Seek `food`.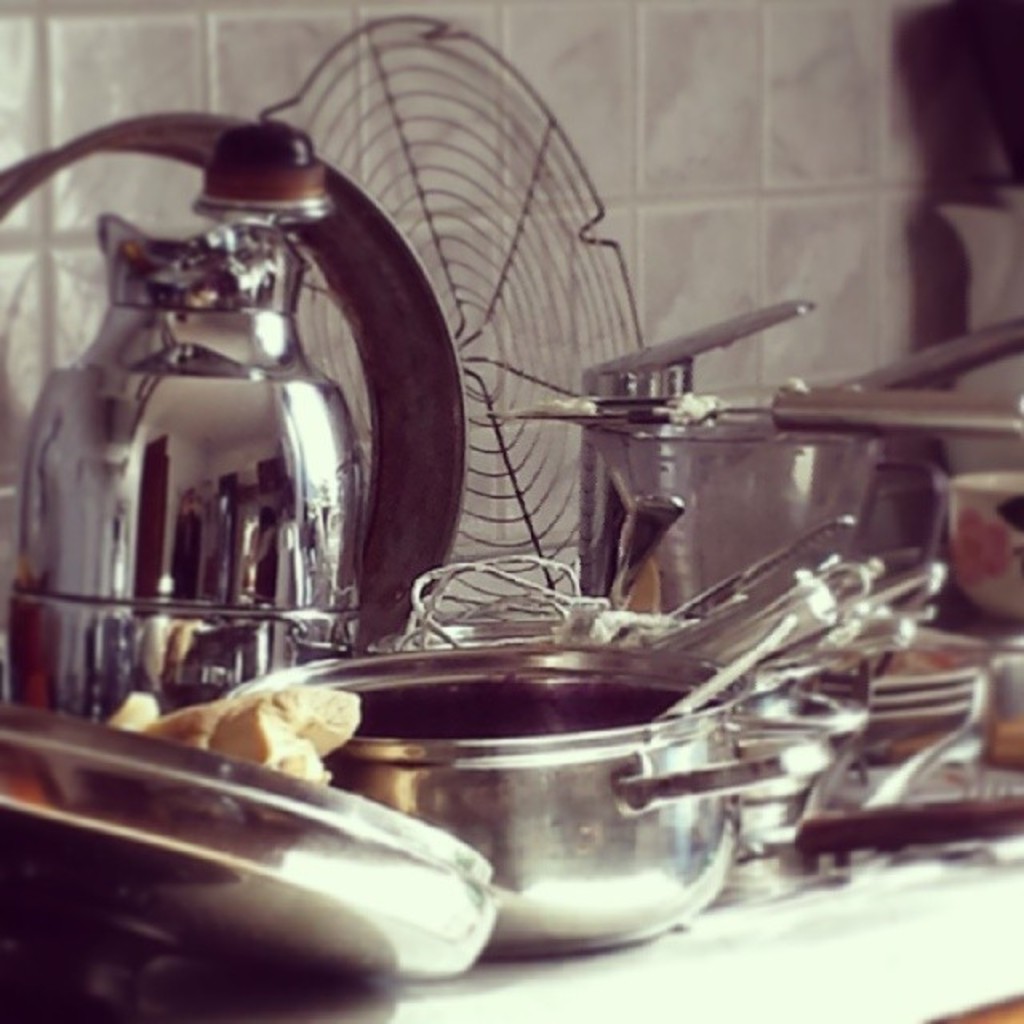
<box>206,693,352,789</box>.
